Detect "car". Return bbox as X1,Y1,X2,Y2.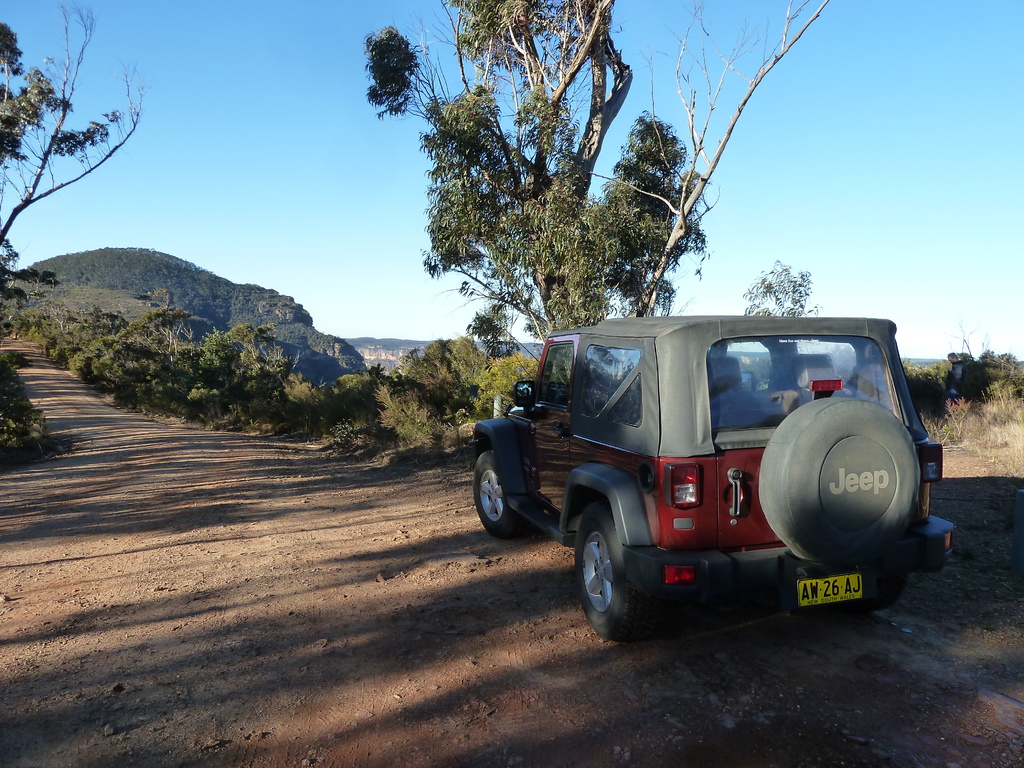
473,316,956,640.
